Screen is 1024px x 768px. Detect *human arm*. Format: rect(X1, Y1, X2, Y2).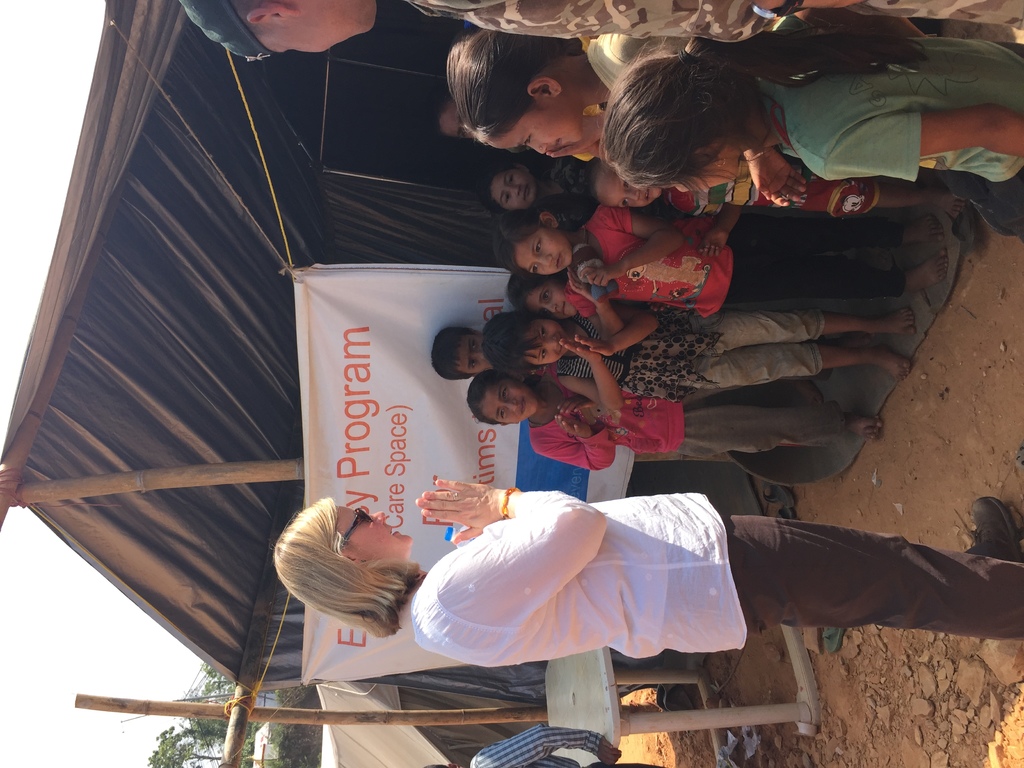
rect(590, 205, 689, 291).
